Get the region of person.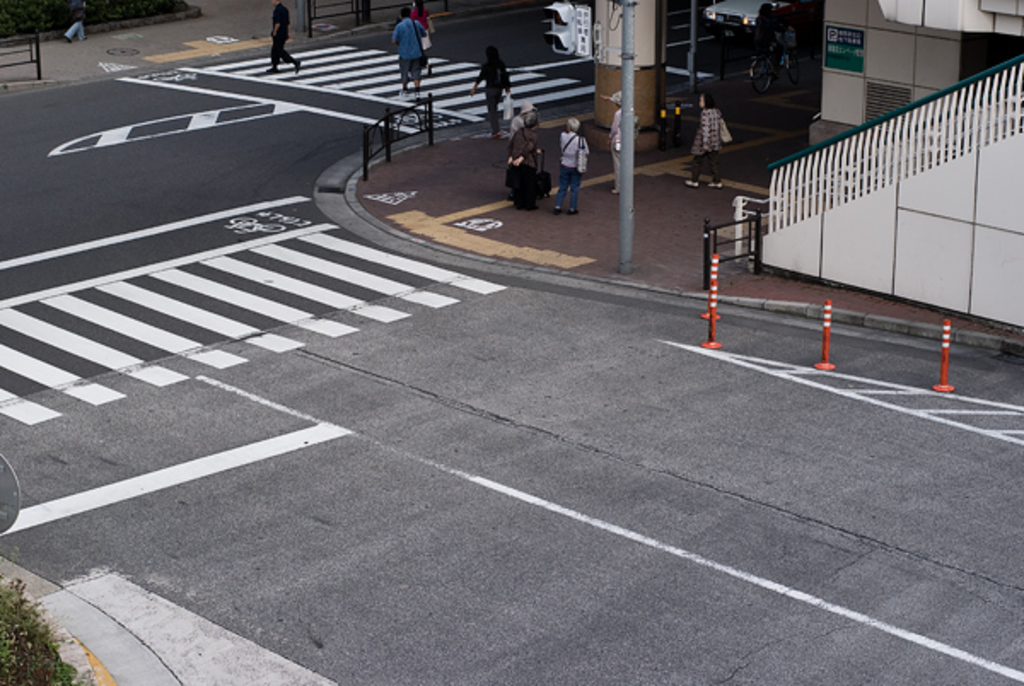
left=553, top=114, right=591, bottom=212.
